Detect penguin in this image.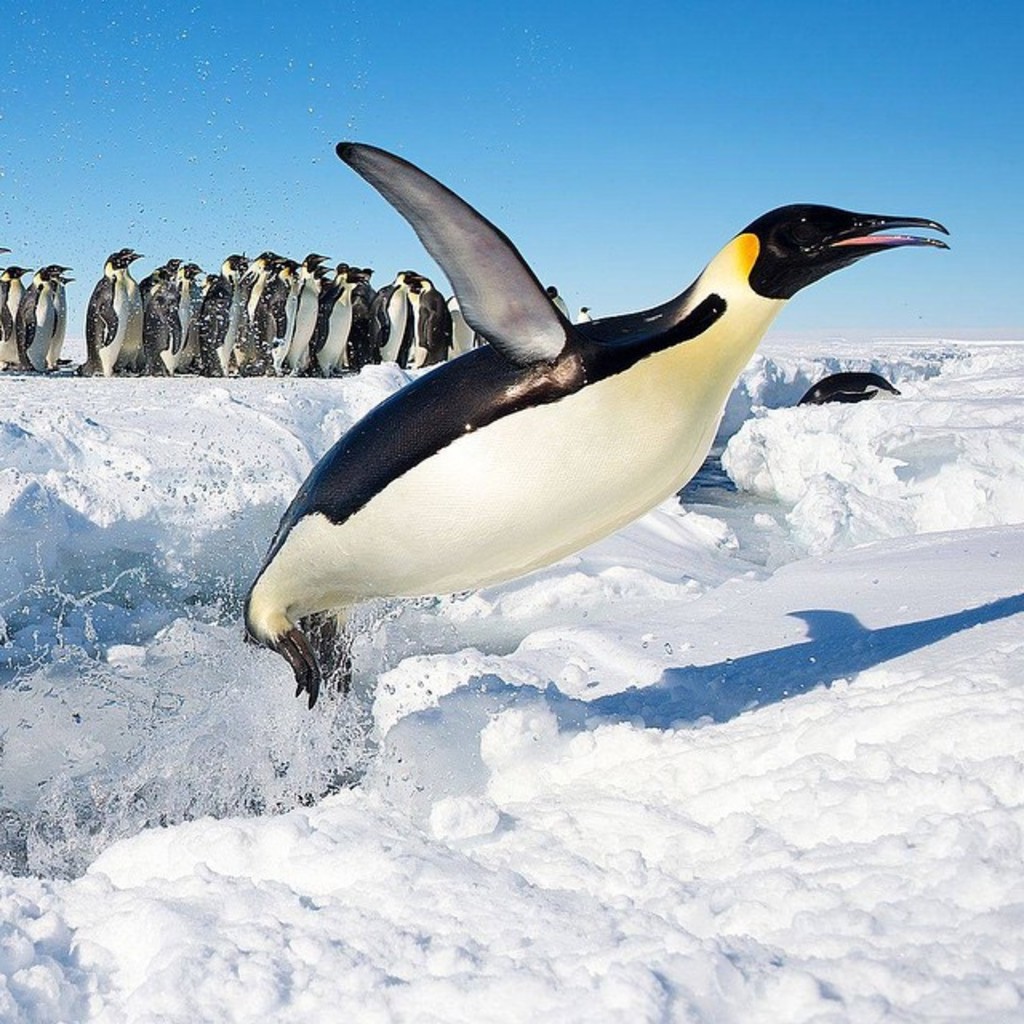
Detection: {"left": 171, "top": 269, "right": 208, "bottom": 371}.
